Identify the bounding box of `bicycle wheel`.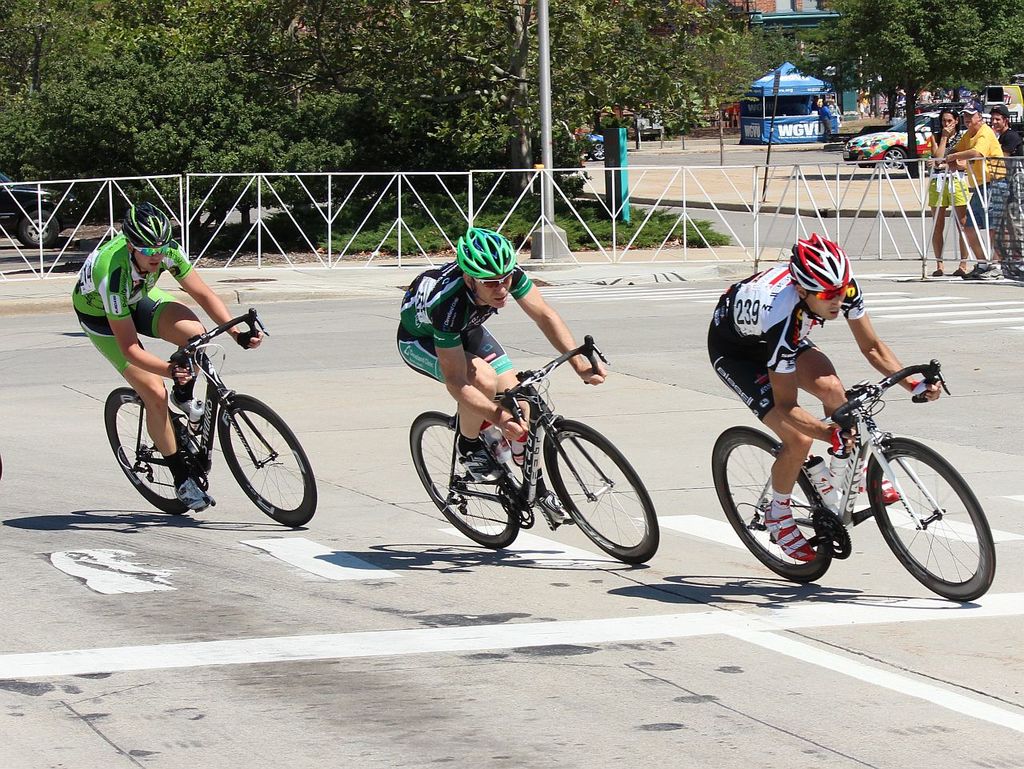
x1=216, y1=392, x2=317, y2=528.
